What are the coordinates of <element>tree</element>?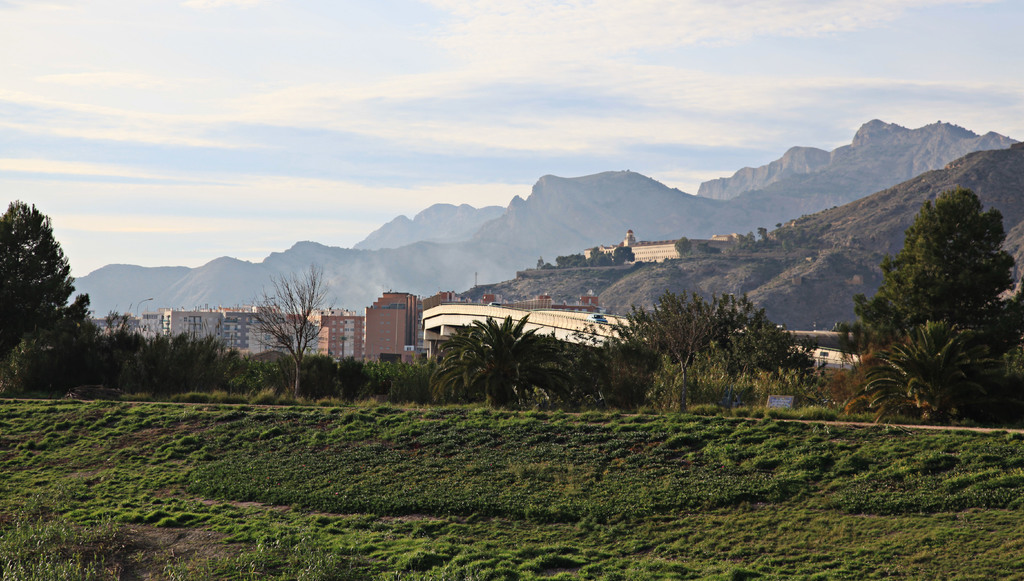
[698,241,723,257].
